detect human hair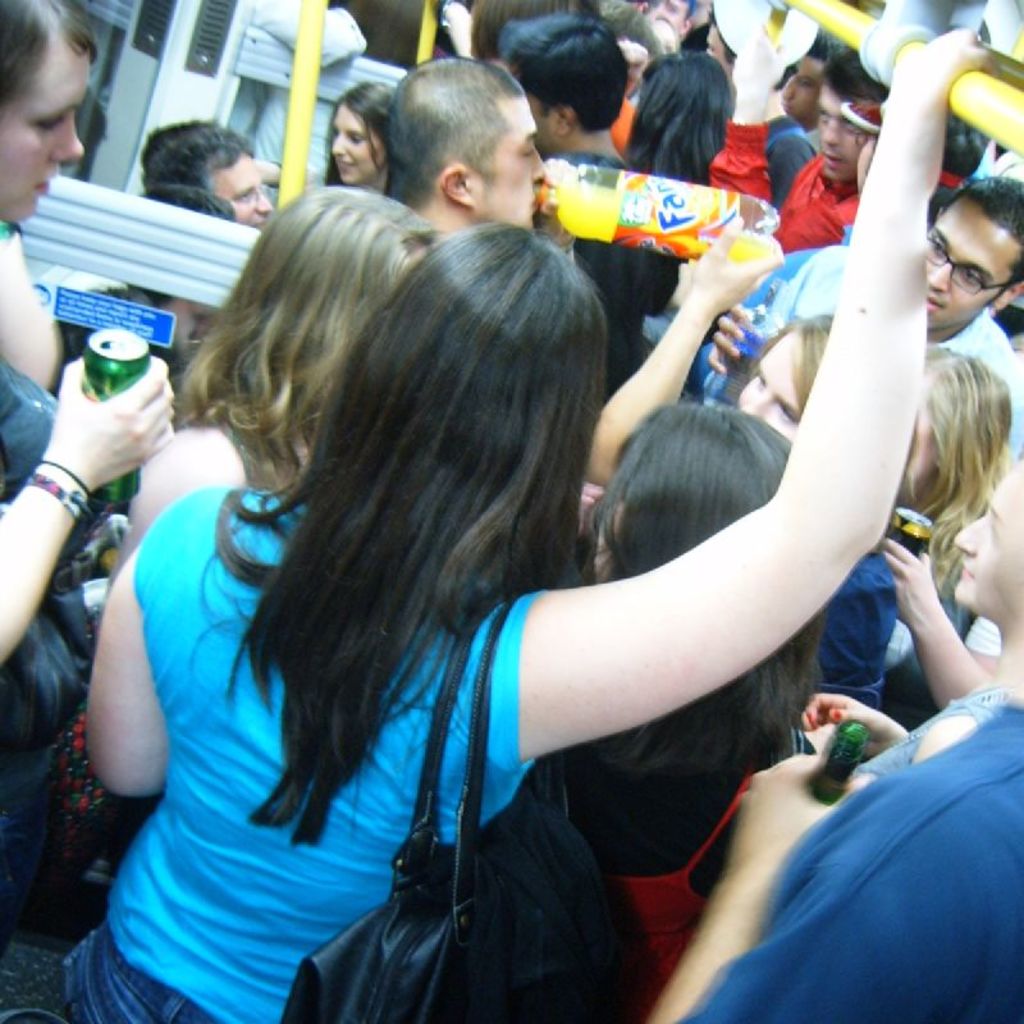
detection(183, 220, 585, 854)
